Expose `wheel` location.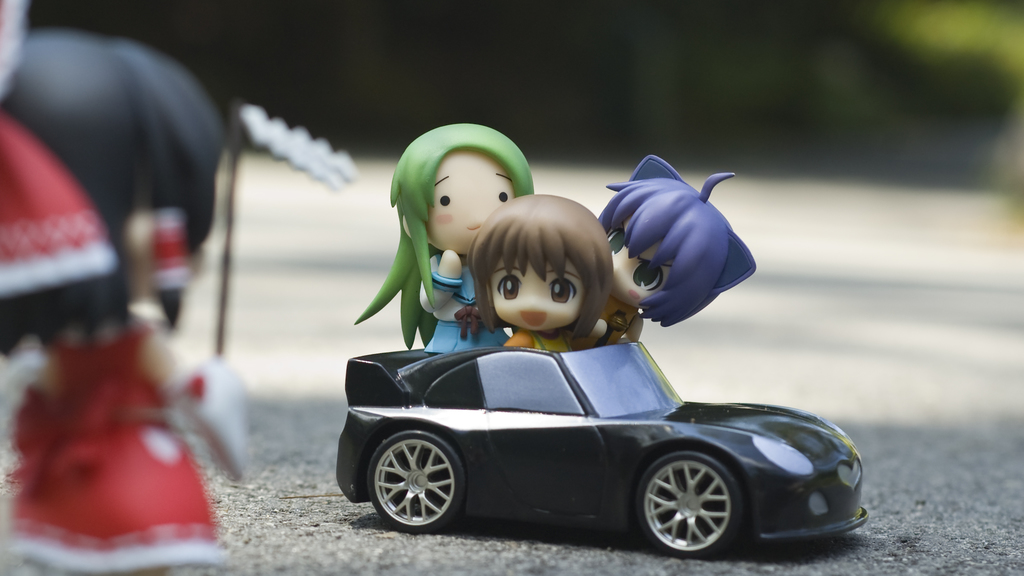
Exposed at {"x1": 636, "y1": 451, "x2": 741, "y2": 556}.
